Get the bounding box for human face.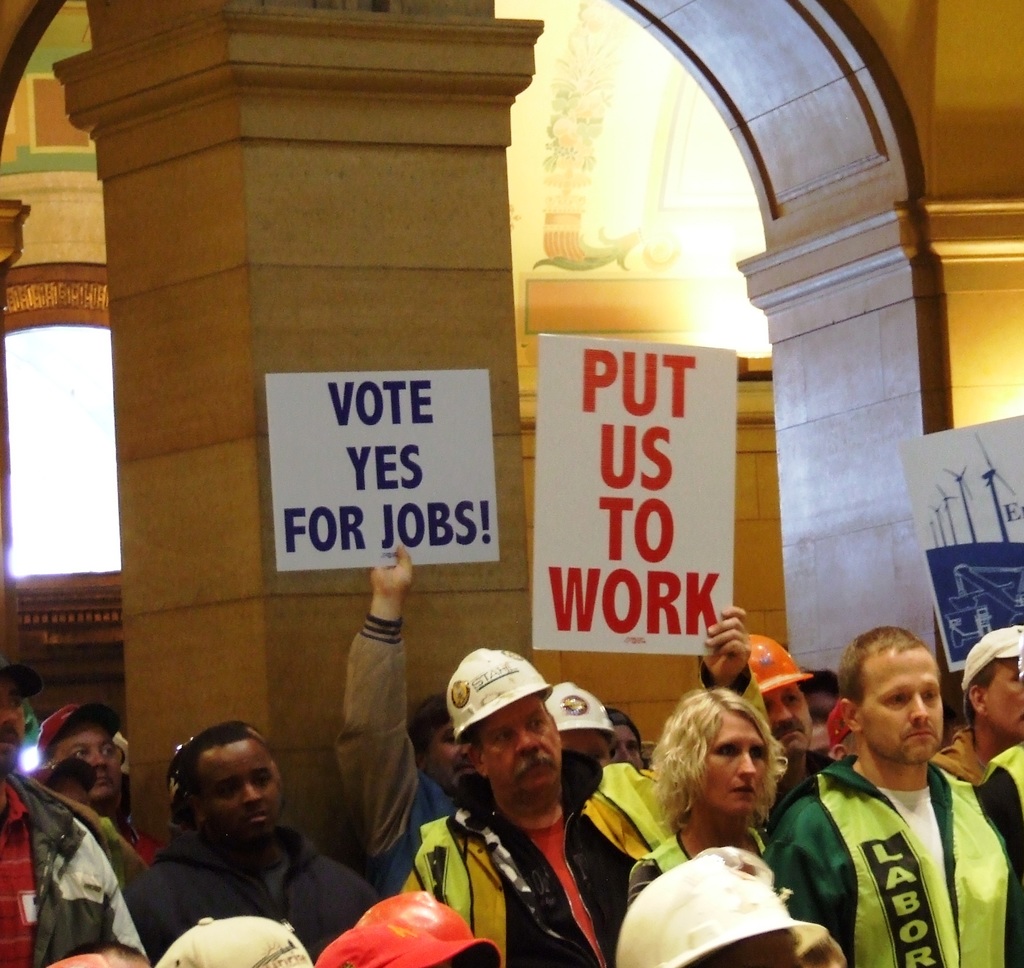
region(762, 689, 799, 755).
